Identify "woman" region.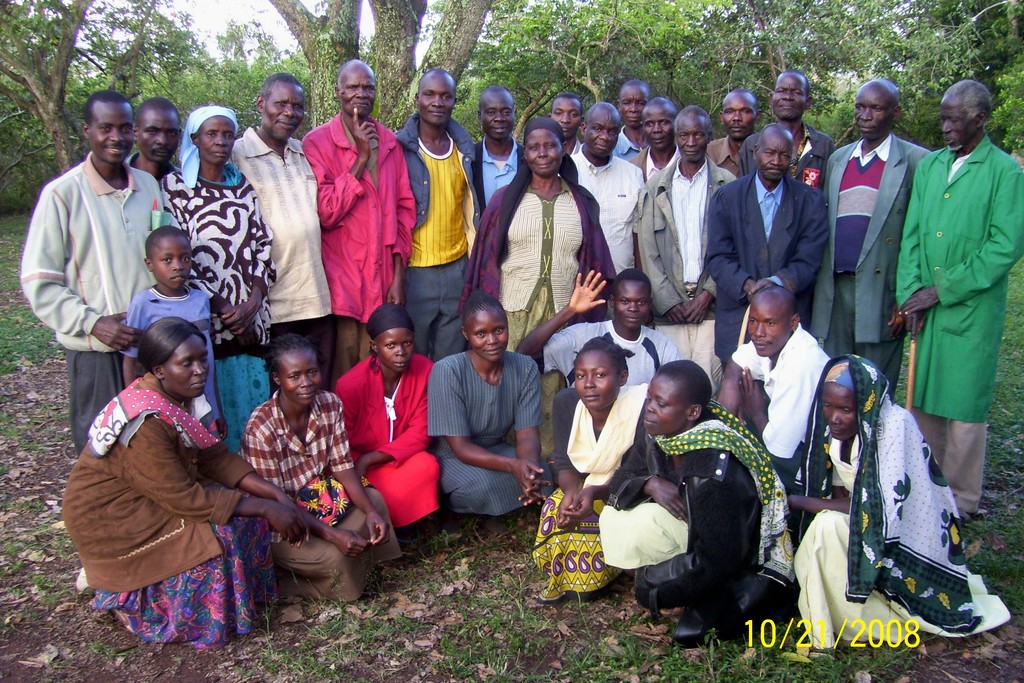
Region: [x1=530, y1=334, x2=646, y2=611].
